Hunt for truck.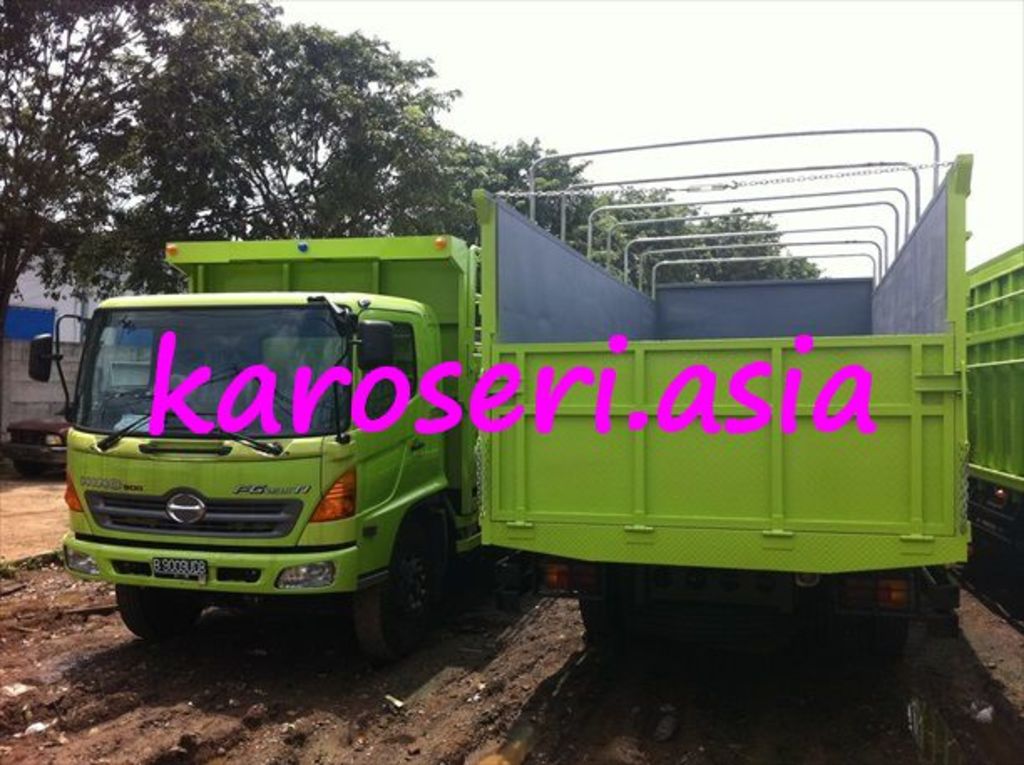
Hunted down at locate(54, 258, 522, 656).
